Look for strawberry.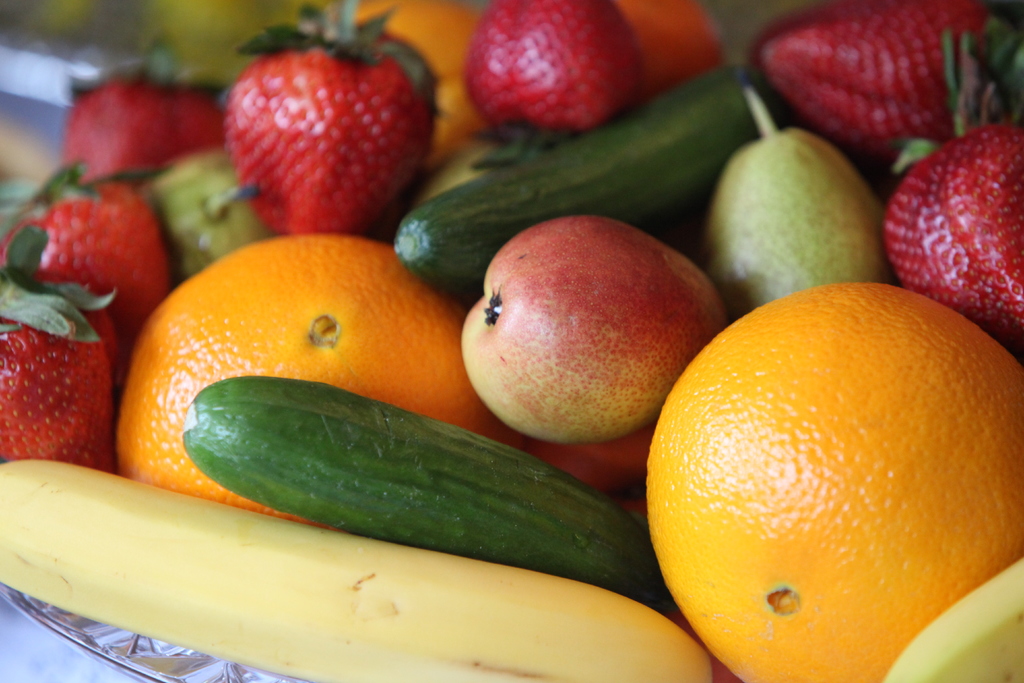
Found: select_region(886, 118, 1023, 343).
